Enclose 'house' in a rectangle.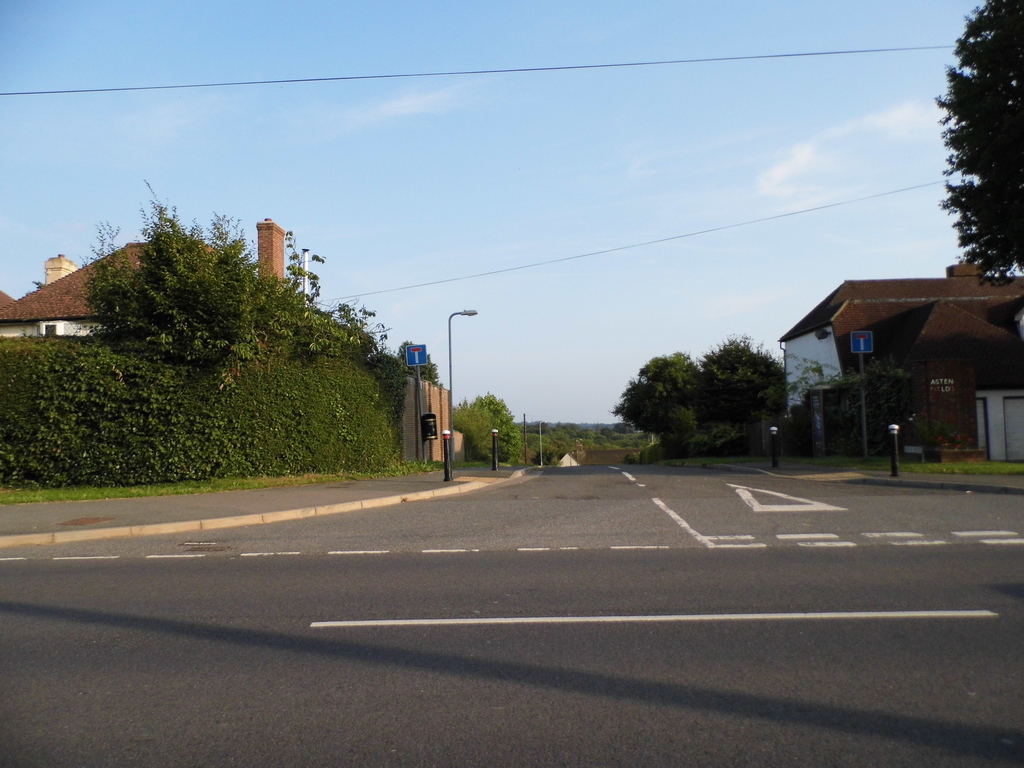
x1=776, y1=260, x2=1023, y2=461.
